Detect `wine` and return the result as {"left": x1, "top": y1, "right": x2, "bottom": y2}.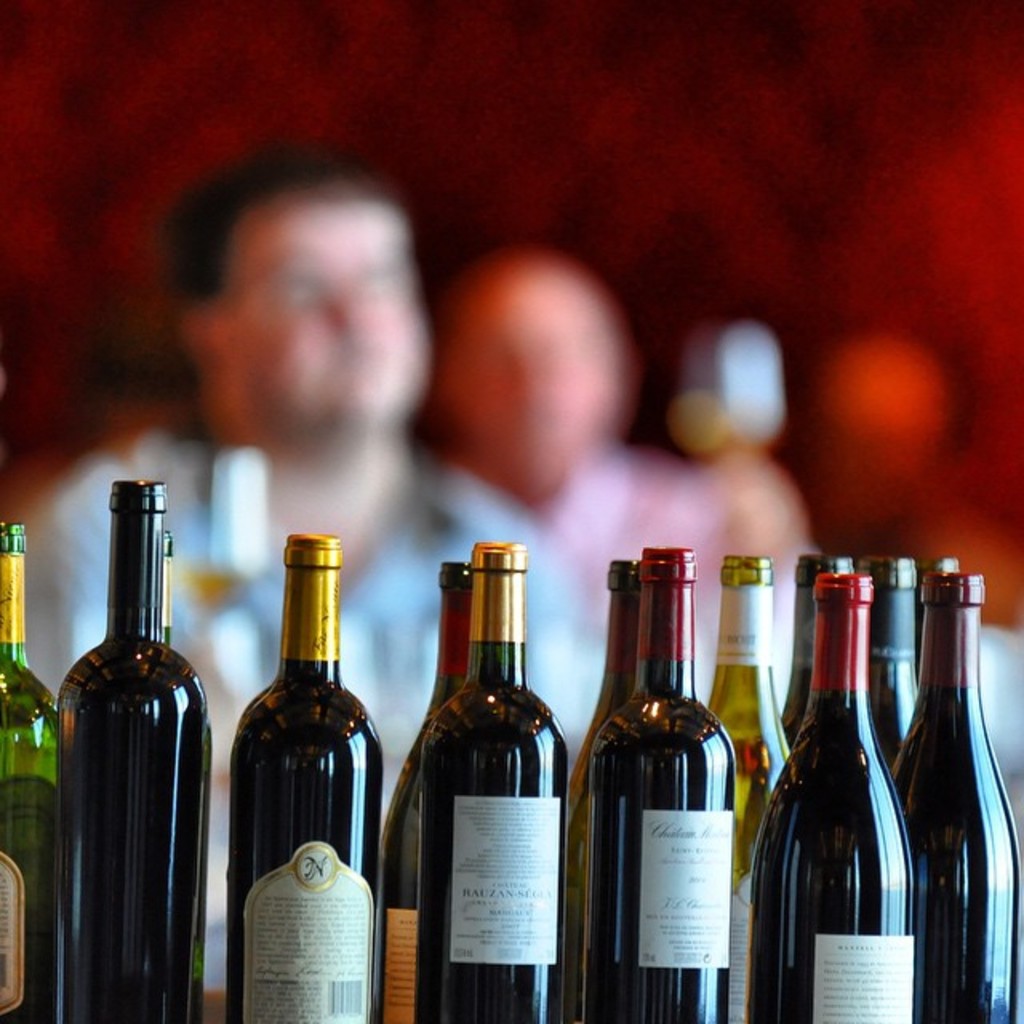
{"left": 418, "top": 534, "right": 566, "bottom": 1022}.
